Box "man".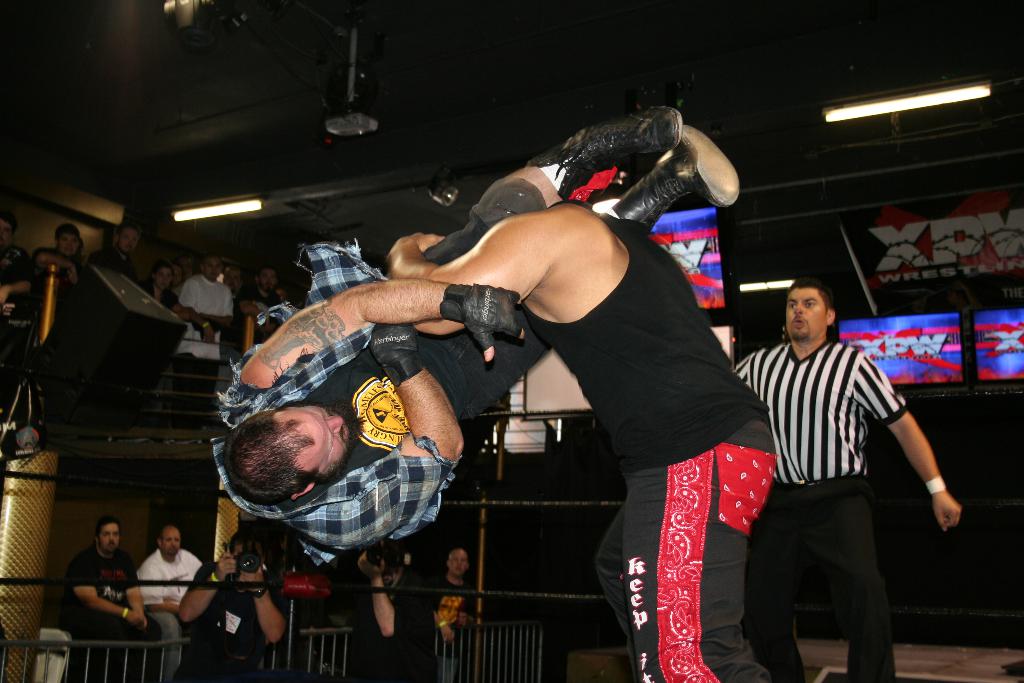
223/268/244/297.
